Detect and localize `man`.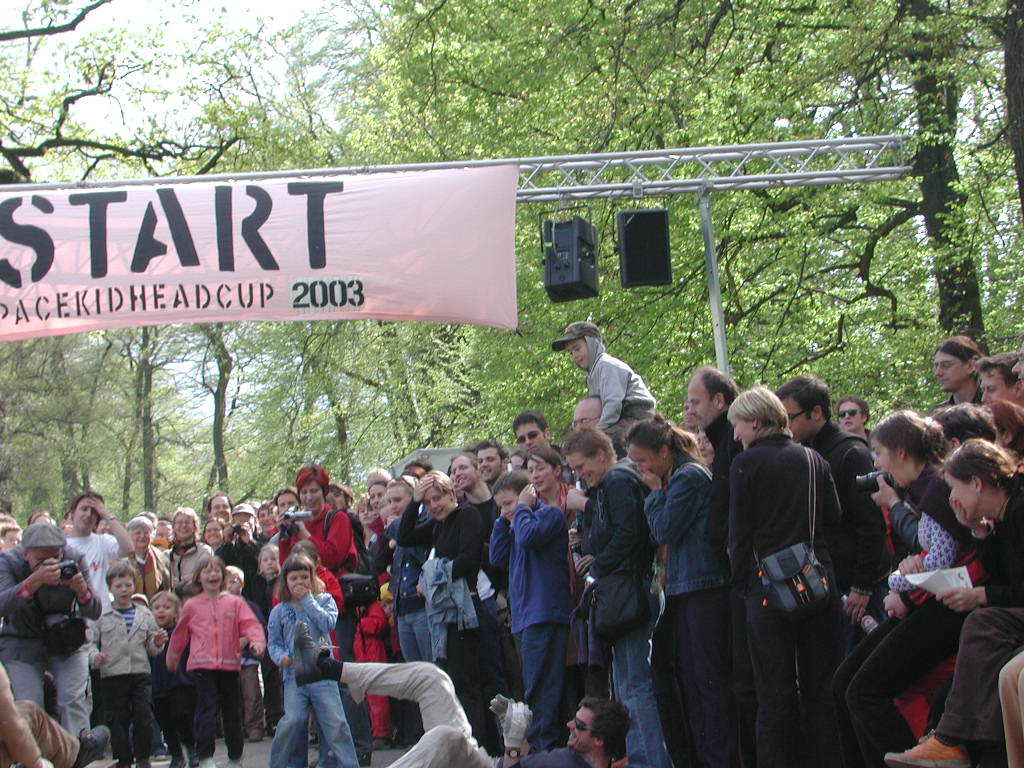
Localized at crop(680, 362, 749, 600).
